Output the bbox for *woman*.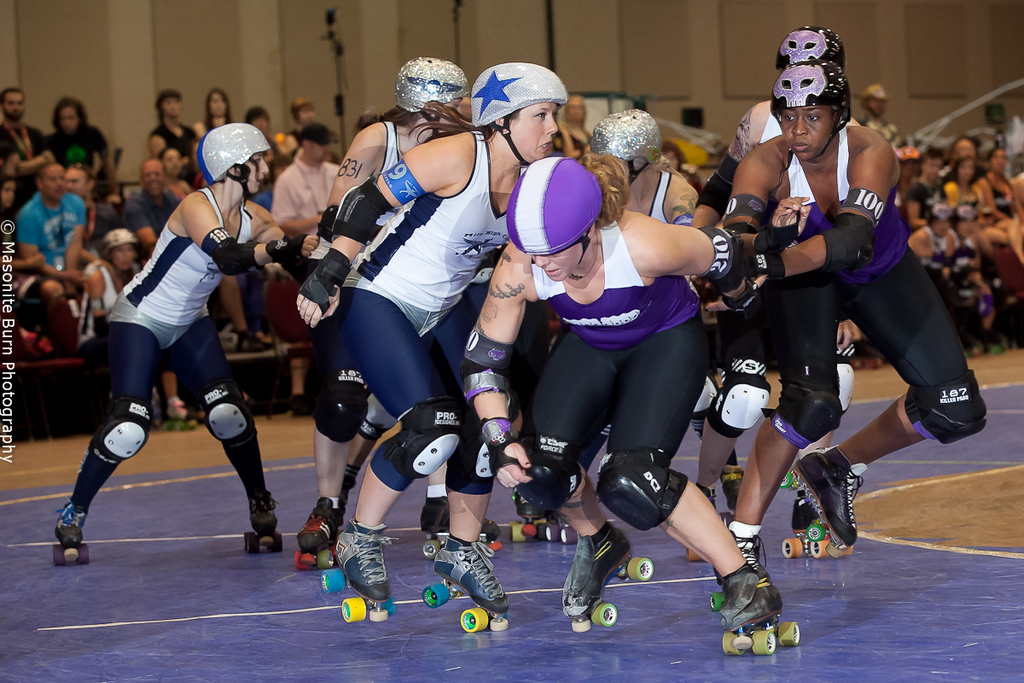
[0, 178, 27, 359].
